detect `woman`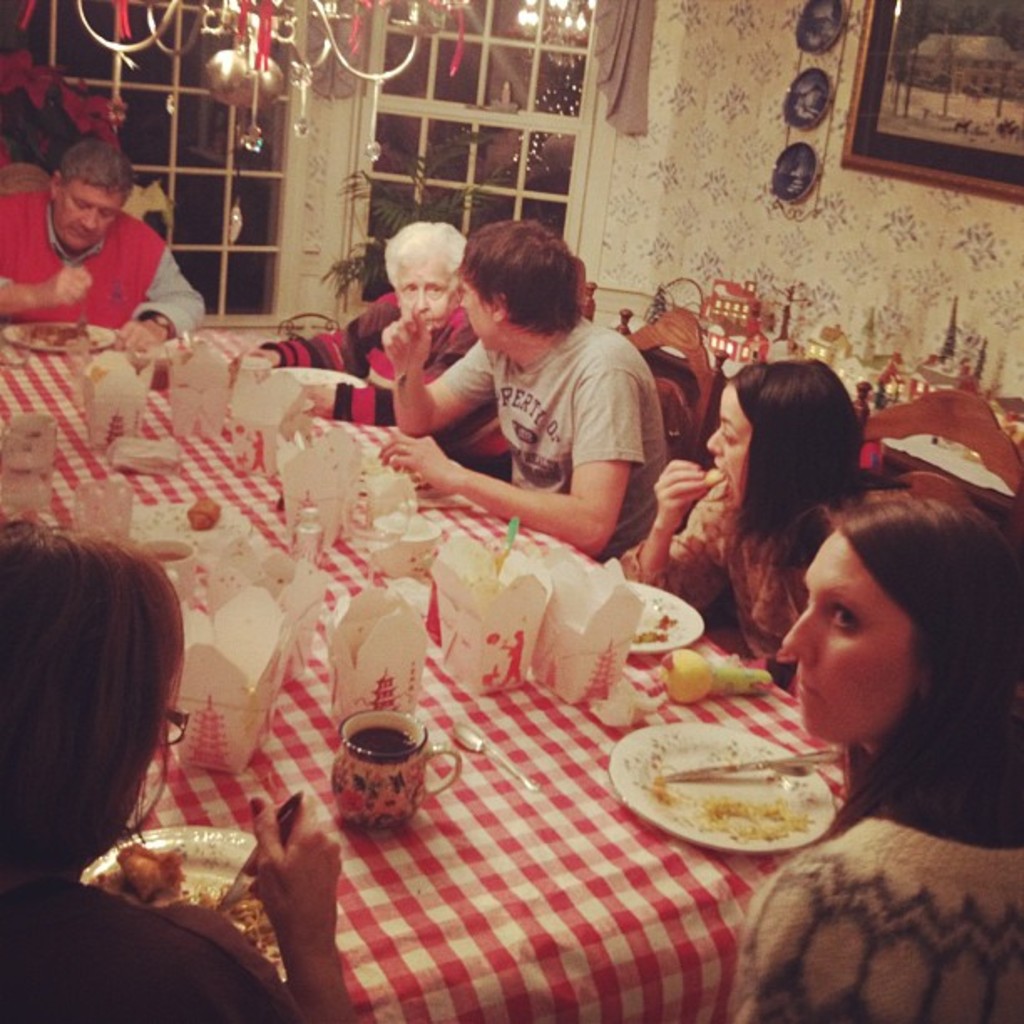
Rect(246, 224, 517, 487)
